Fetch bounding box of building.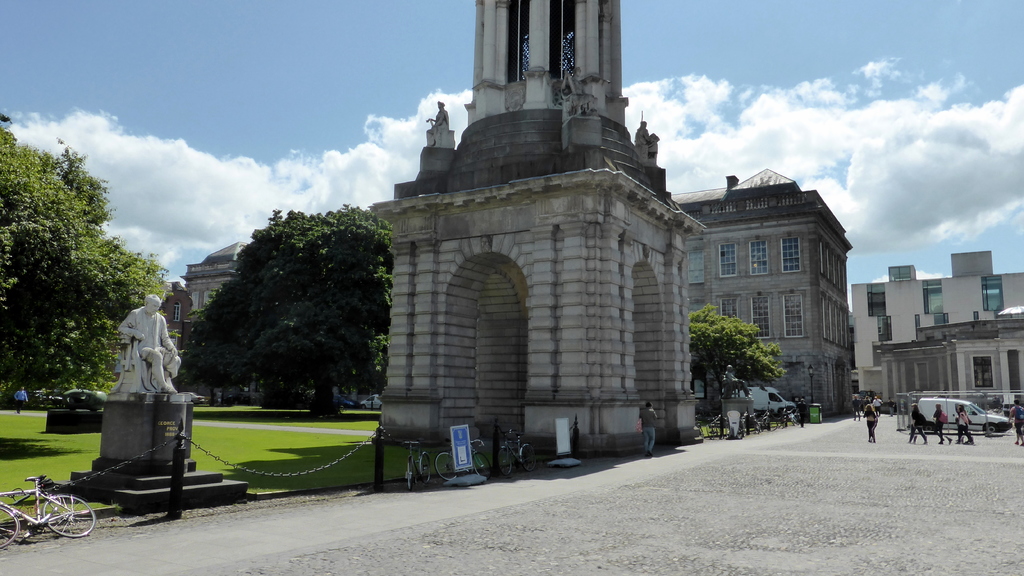
Bbox: <box>178,240,252,314</box>.
